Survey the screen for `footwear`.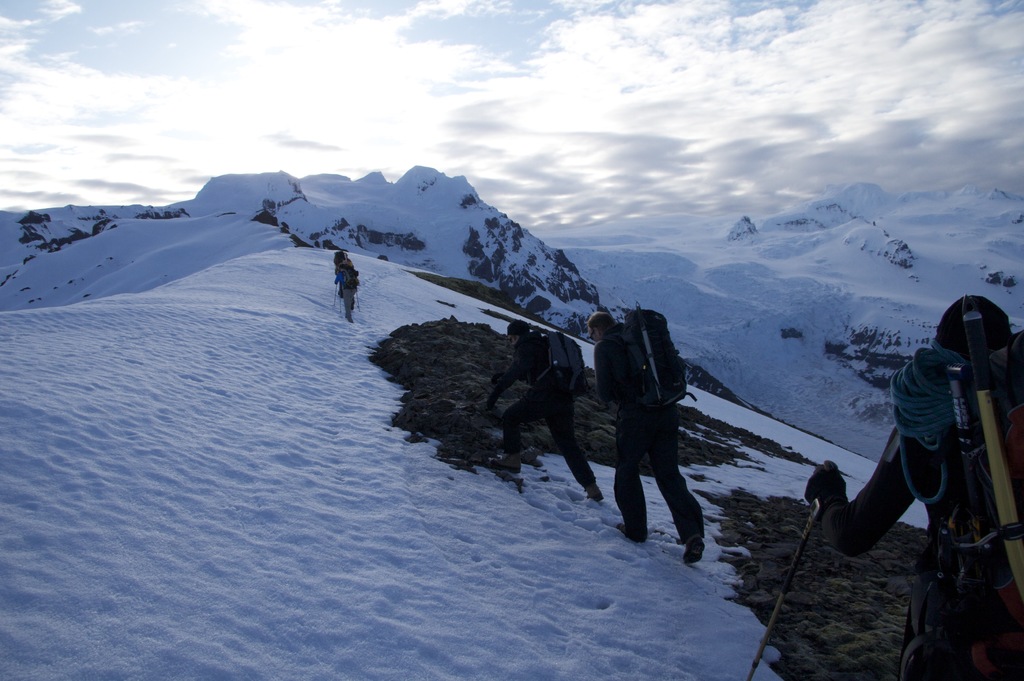
Survey found: l=683, t=538, r=705, b=566.
